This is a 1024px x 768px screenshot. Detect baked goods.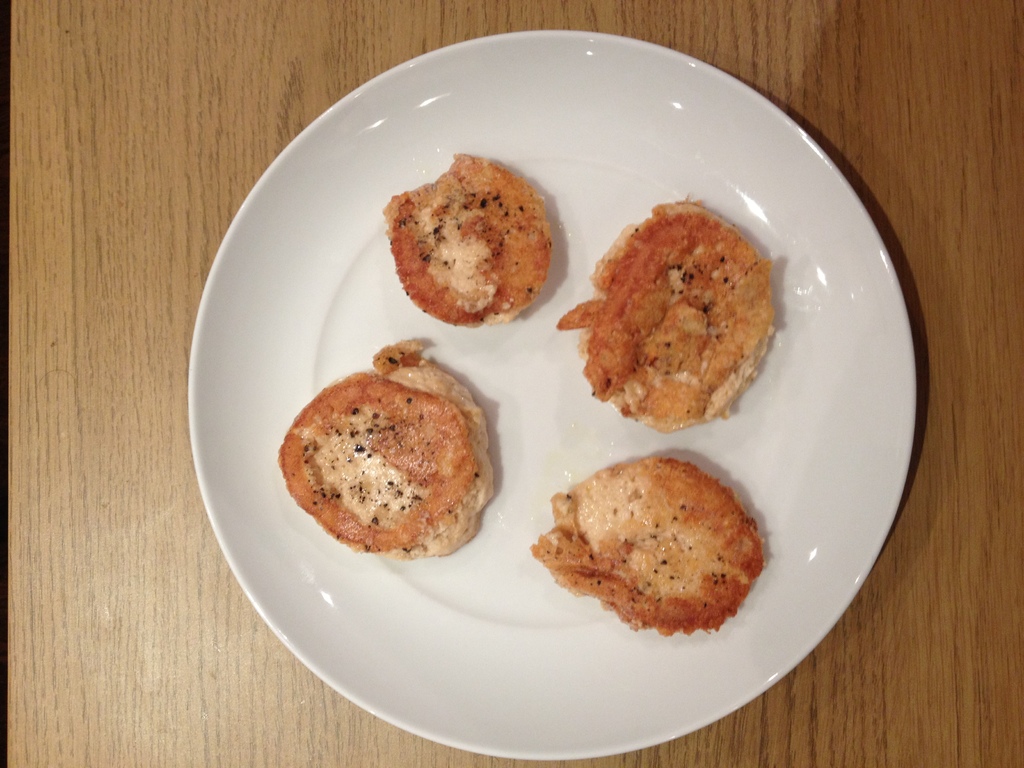
bbox=[381, 149, 554, 325].
